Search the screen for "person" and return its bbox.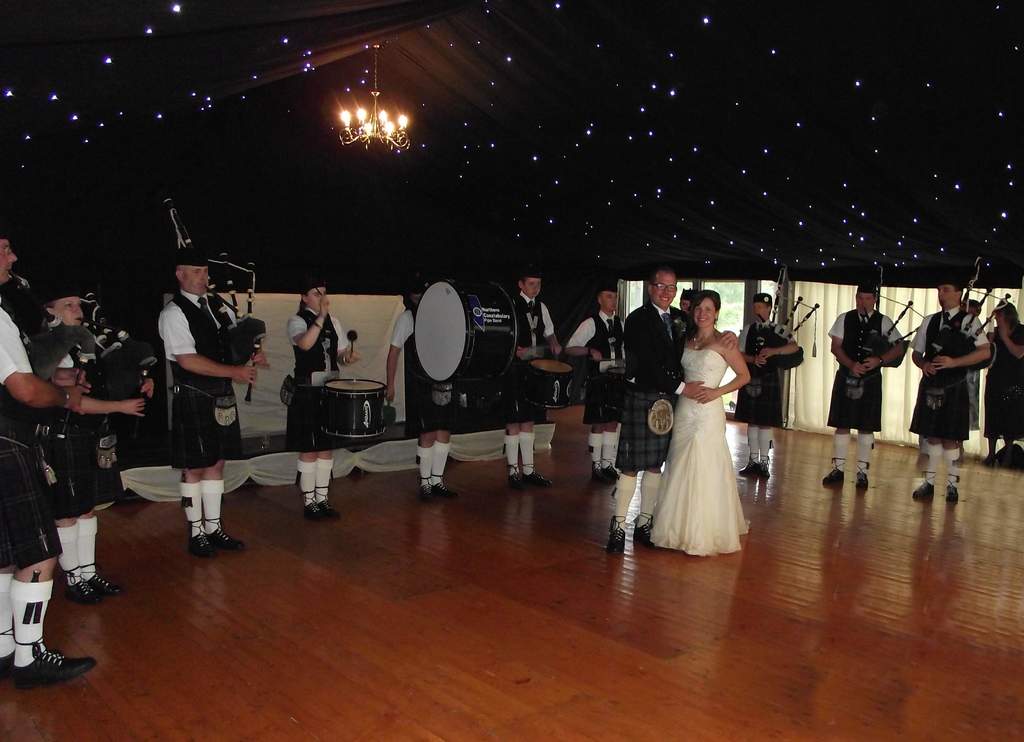
Found: 381/284/454/499.
